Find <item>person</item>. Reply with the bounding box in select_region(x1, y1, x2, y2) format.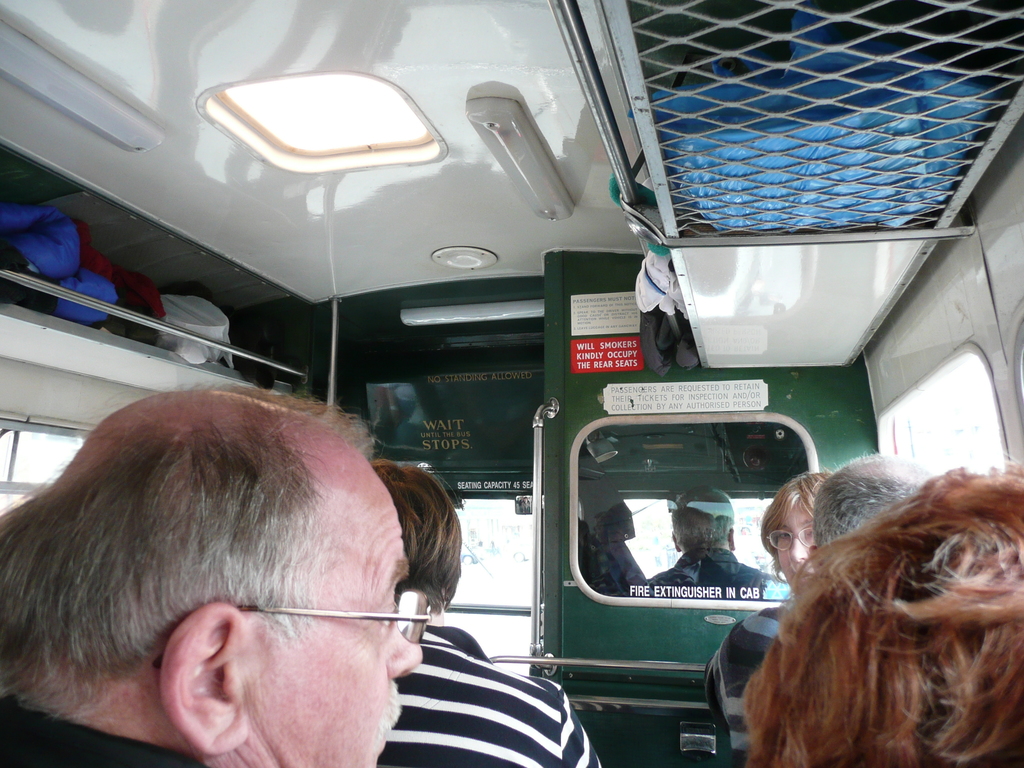
select_region(391, 456, 605, 767).
